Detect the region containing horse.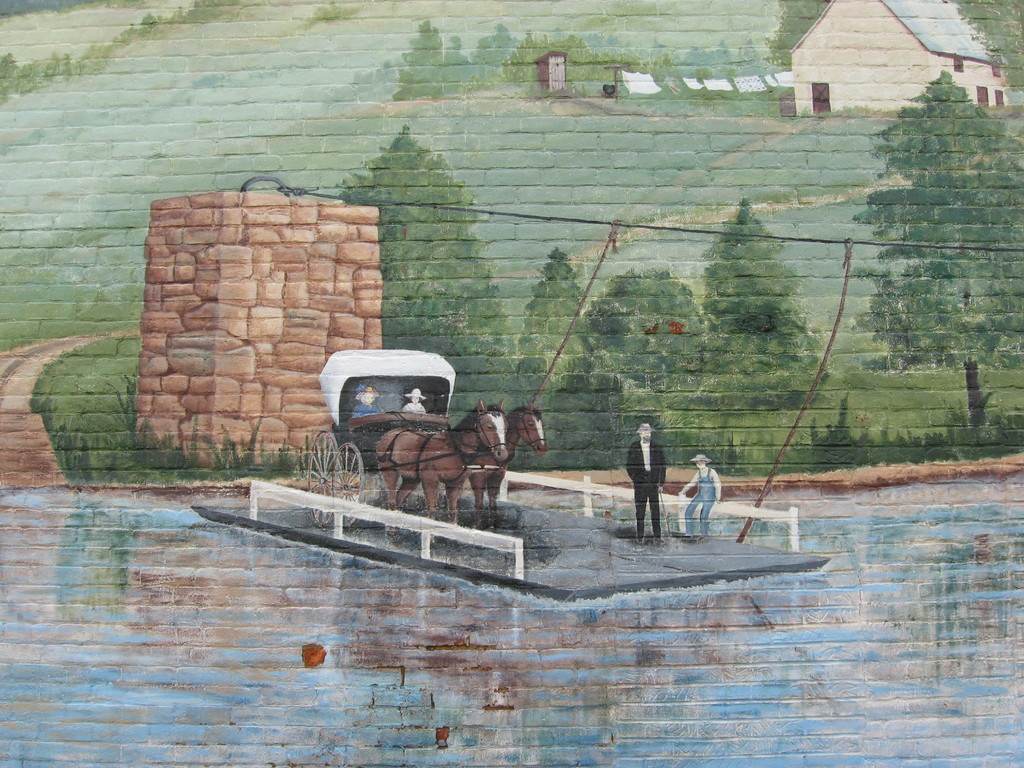
(left=372, top=397, right=509, bottom=524).
